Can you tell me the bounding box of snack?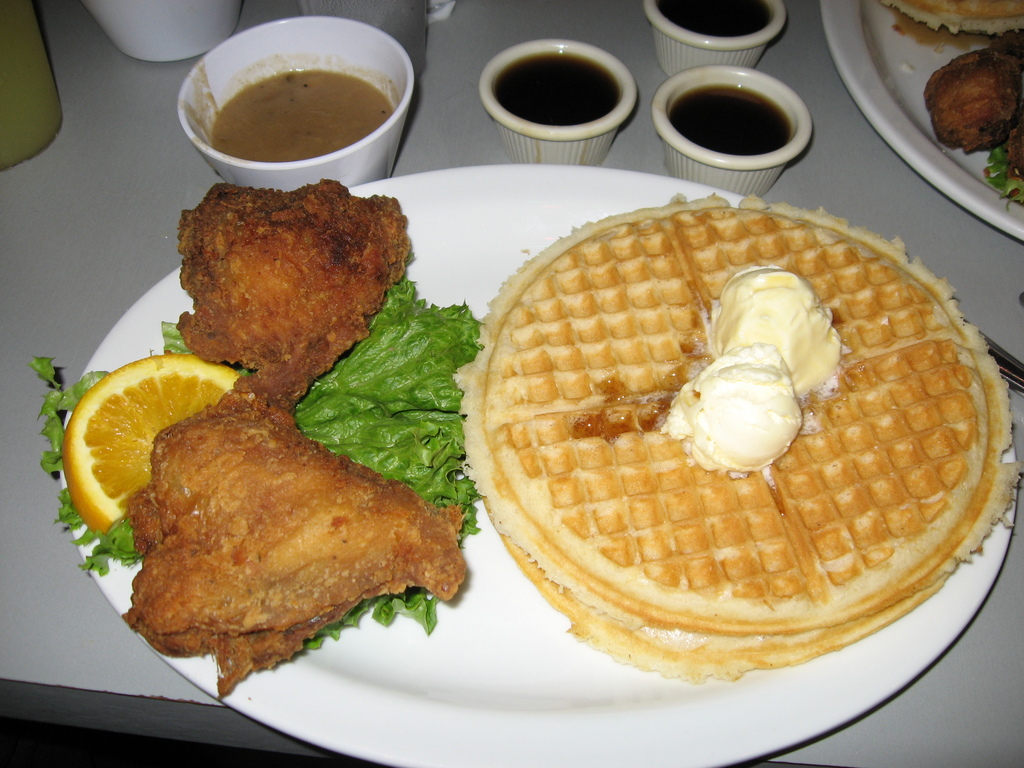
crop(874, 0, 1023, 214).
